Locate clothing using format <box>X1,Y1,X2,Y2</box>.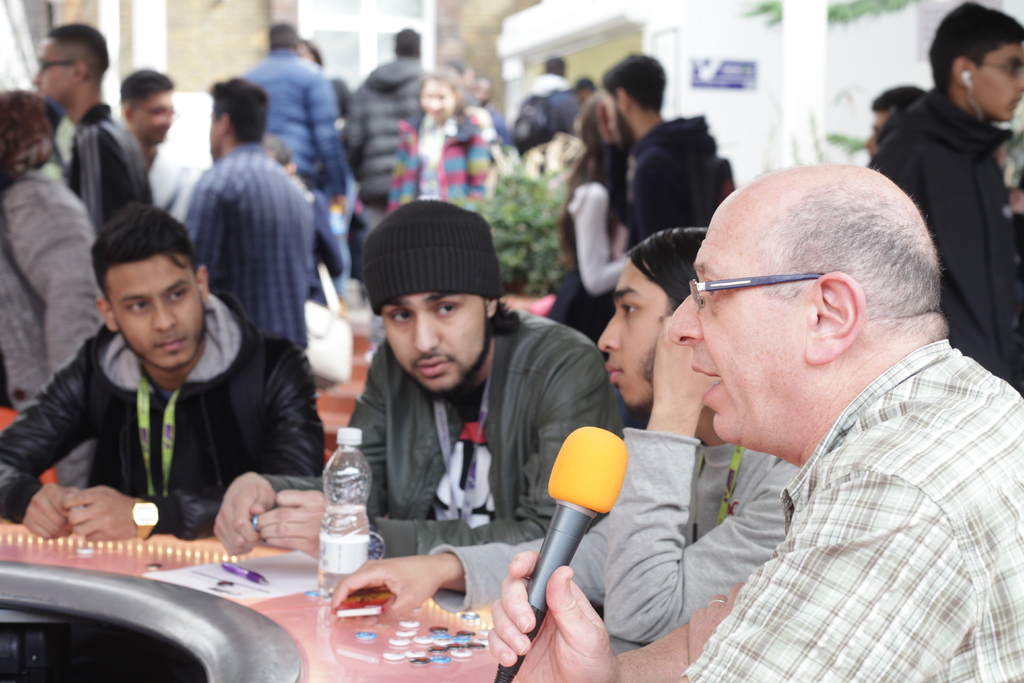
<box>343,47,432,208</box>.
